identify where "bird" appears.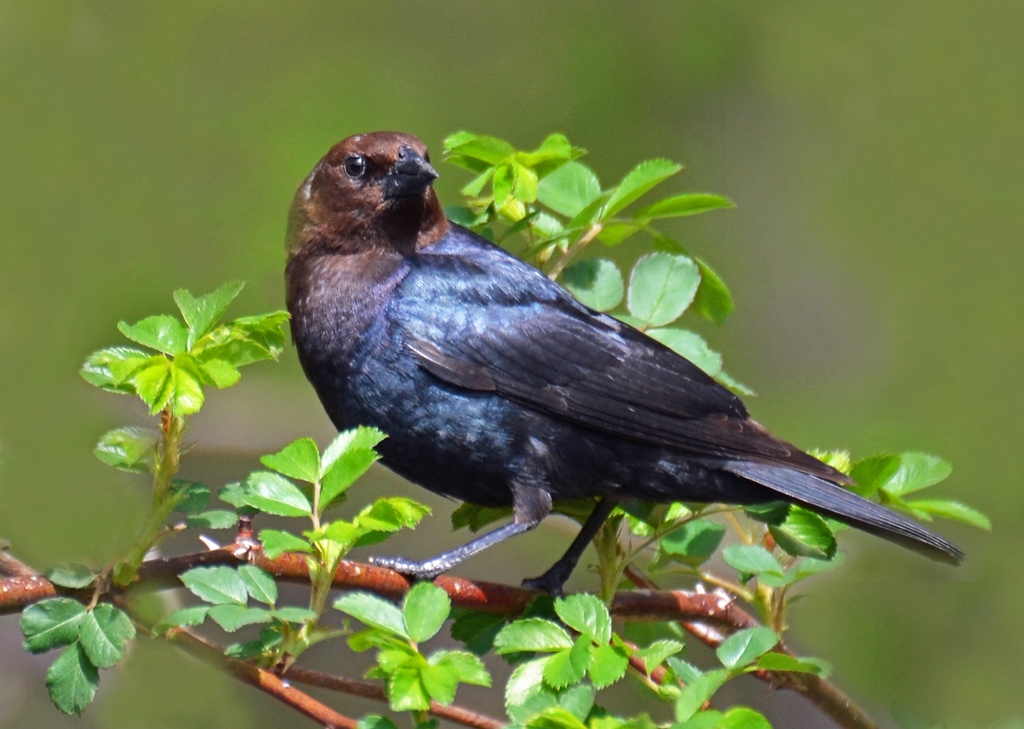
Appears at 301:131:988:598.
